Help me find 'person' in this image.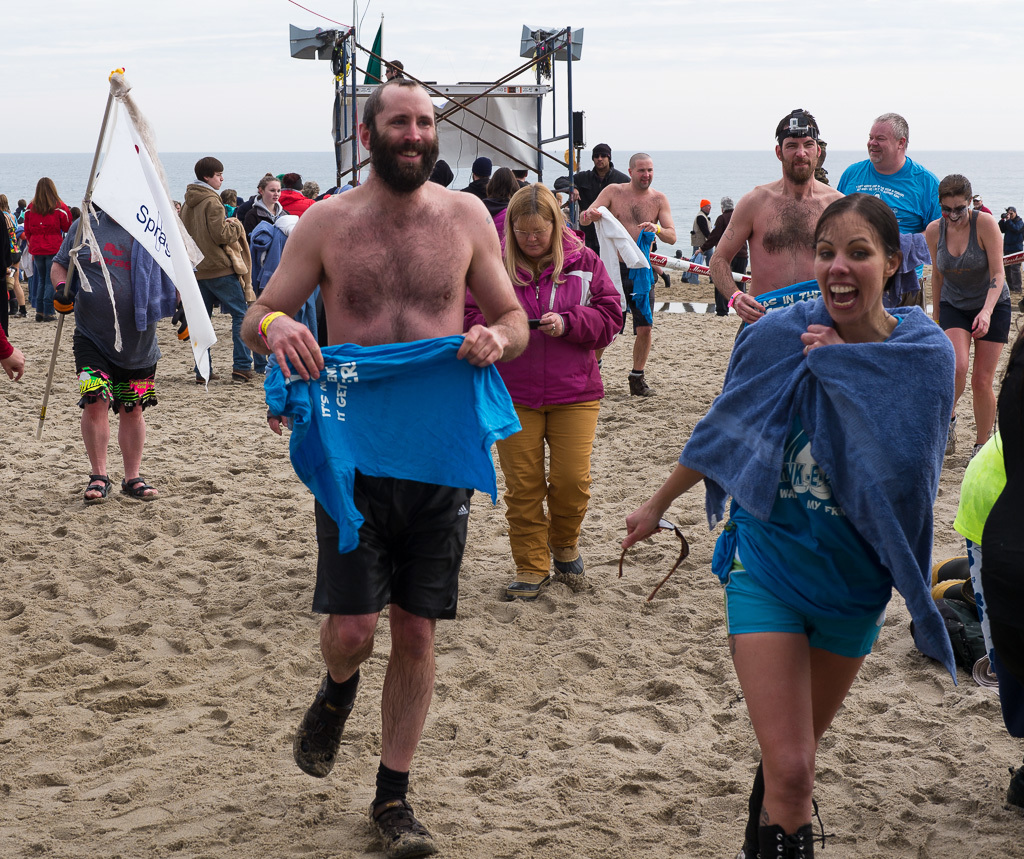
Found it: (978,318,1023,816).
